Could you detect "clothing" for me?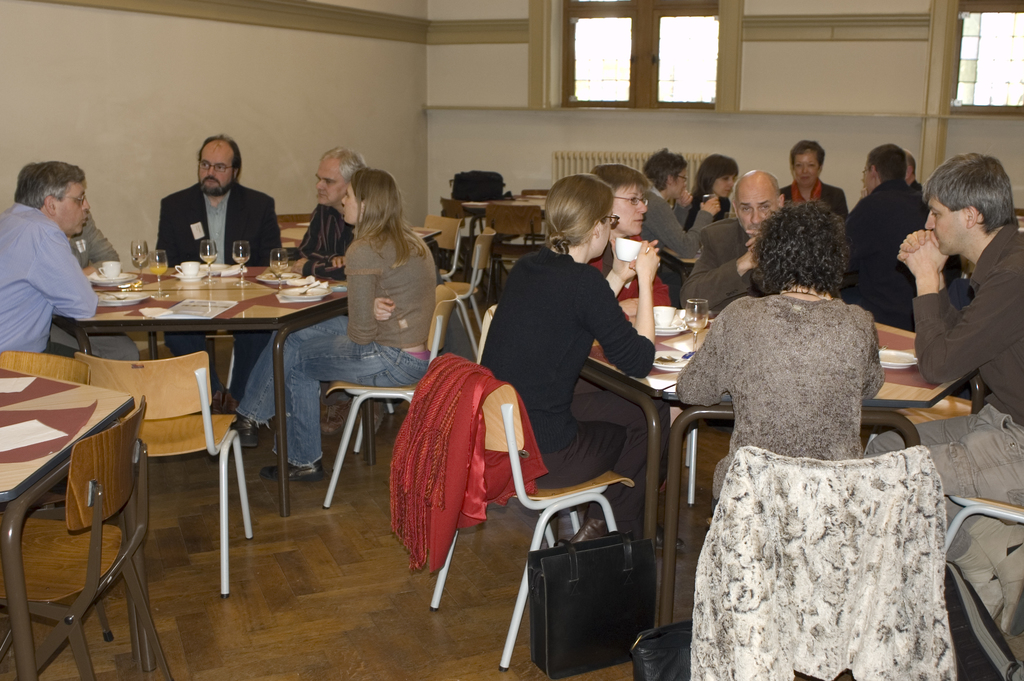
Detection result: box=[780, 179, 850, 217].
